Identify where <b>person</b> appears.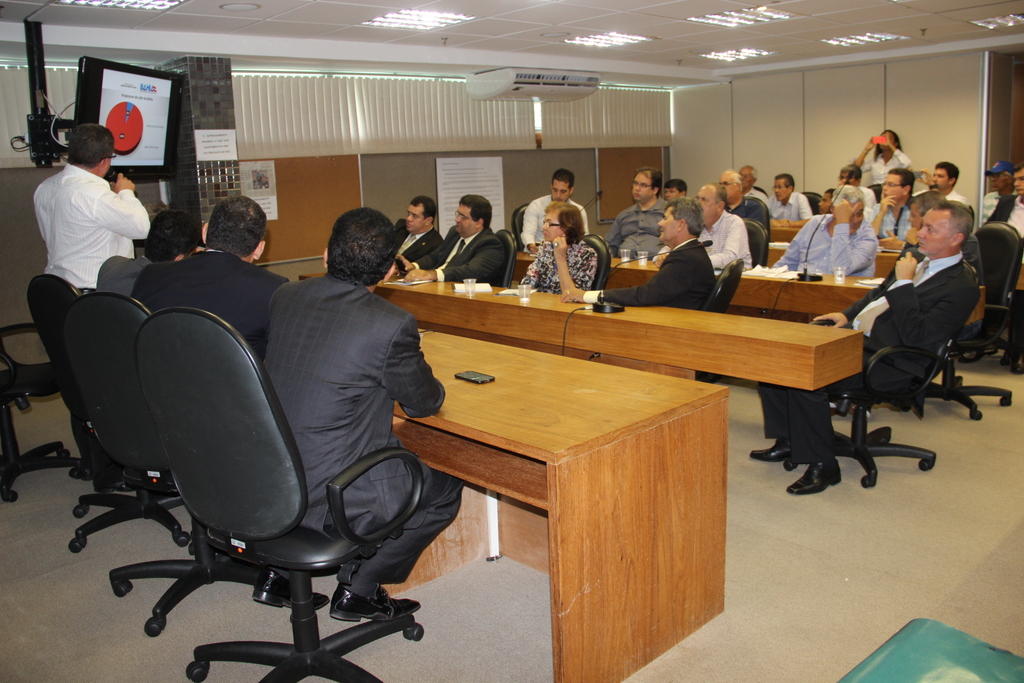
Appears at Rect(392, 185, 508, 289).
